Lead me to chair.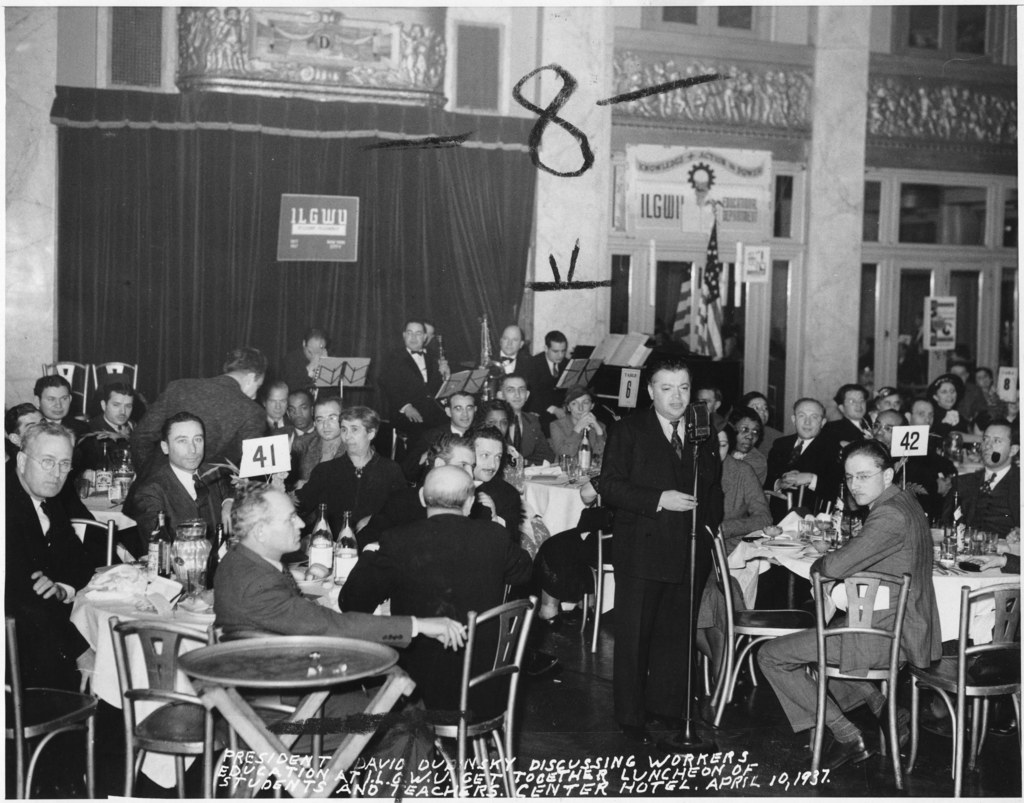
Lead to [left=914, top=584, right=1020, bottom=791].
